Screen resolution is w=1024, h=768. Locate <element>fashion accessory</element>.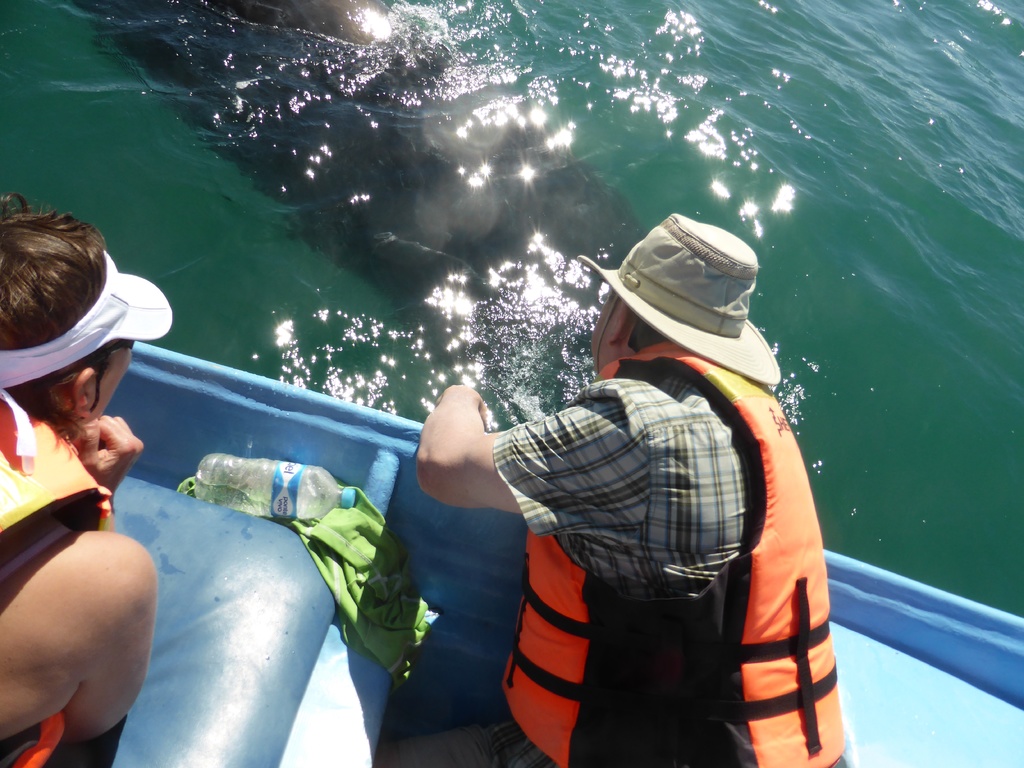
[x1=573, y1=212, x2=782, y2=392].
